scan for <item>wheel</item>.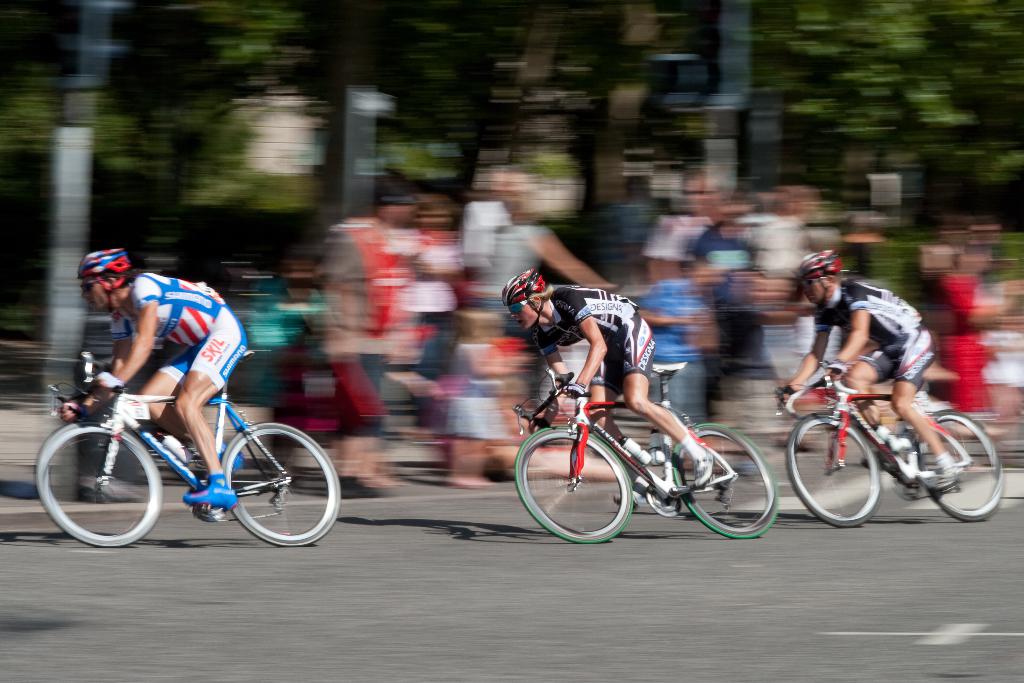
Scan result: box(918, 409, 1006, 525).
